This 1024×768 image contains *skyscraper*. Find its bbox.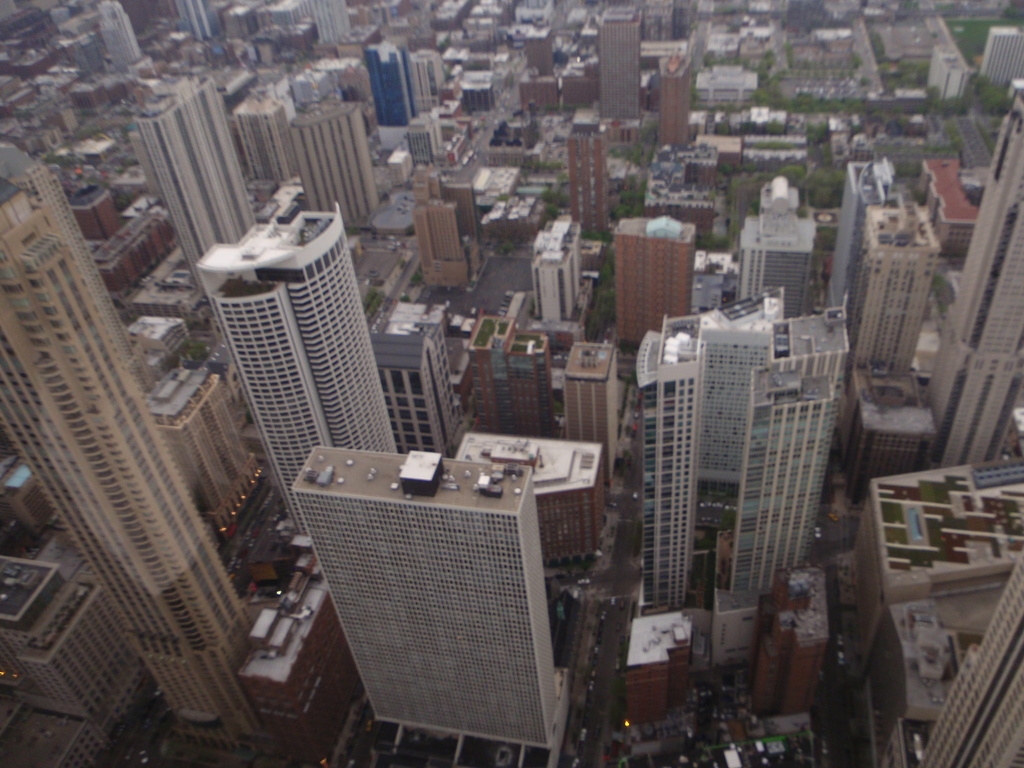
box(202, 183, 399, 535).
